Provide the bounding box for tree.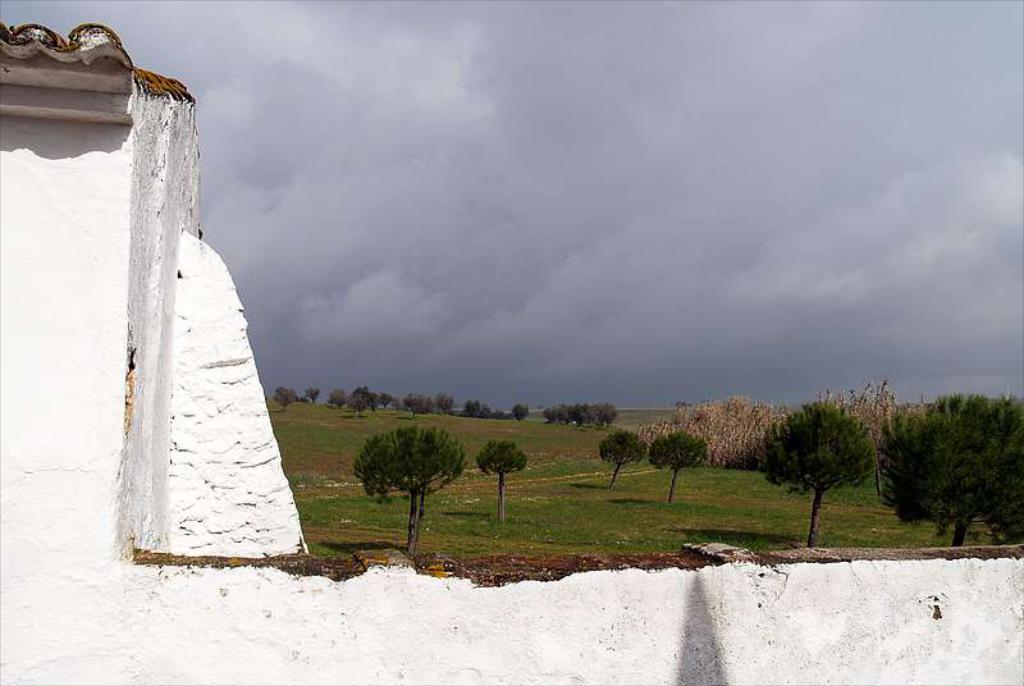
locate(383, 393, 385, 404).
